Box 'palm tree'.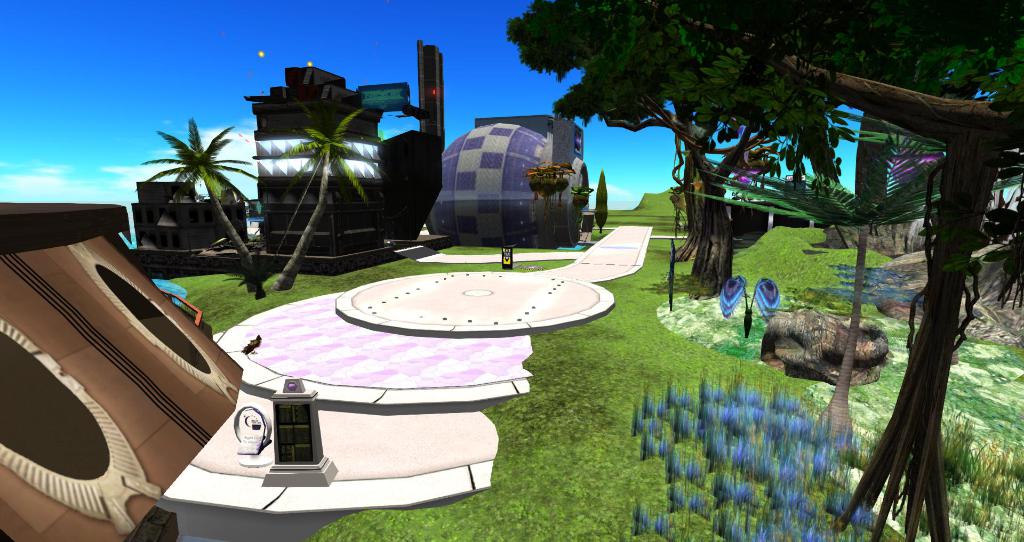
{"x1": 123, "y1": 116, "x2": 239, "y2": 244}.
